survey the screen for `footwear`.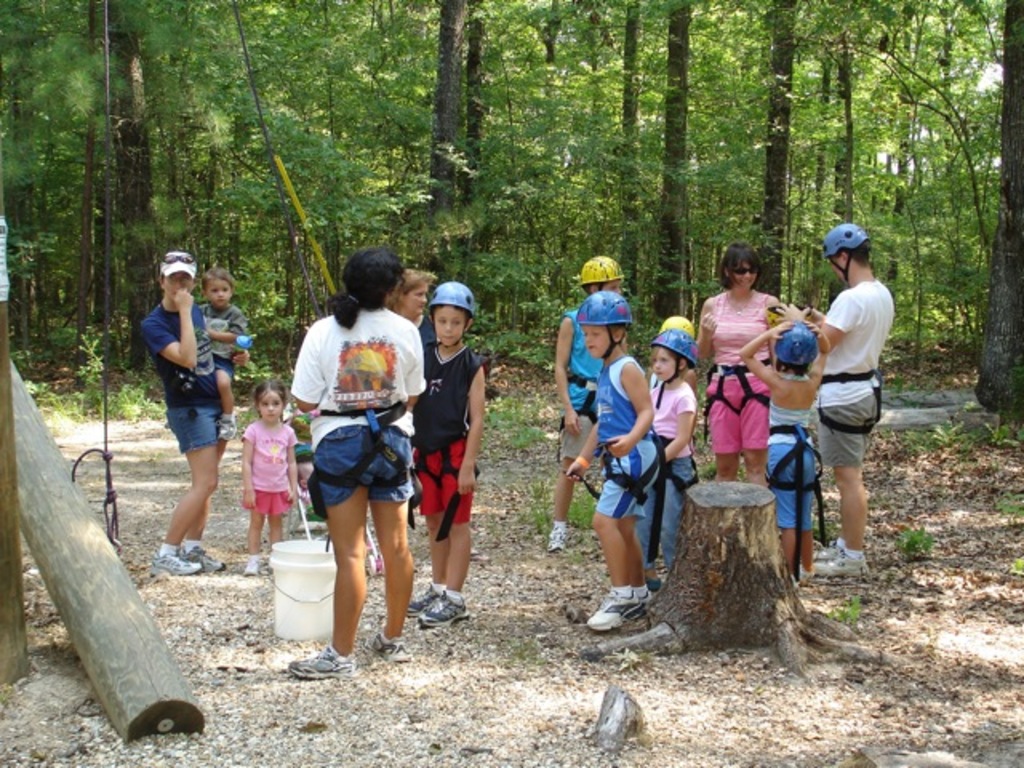
Survey found: (181,546,224,566).
